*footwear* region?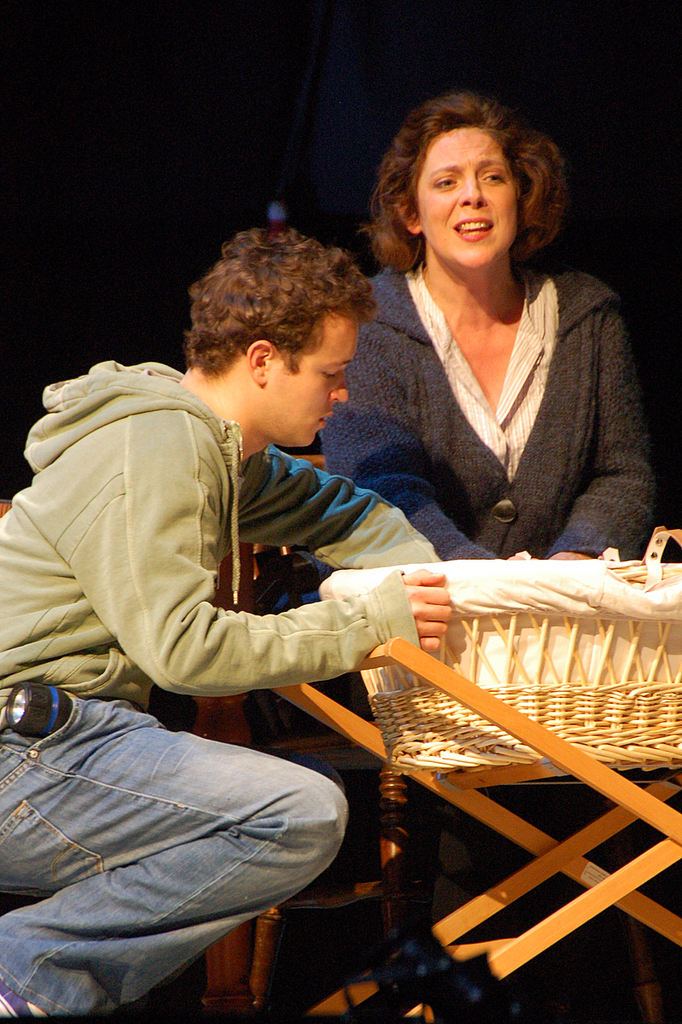
[left=0, top=988, right=50, bottom=1023]
